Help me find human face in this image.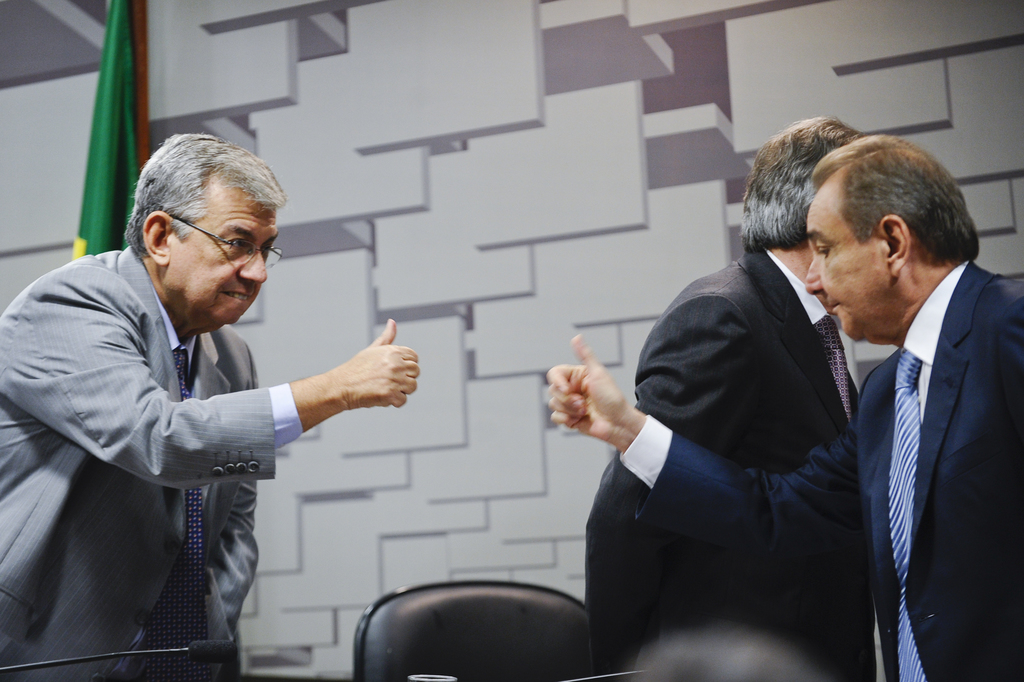
Found it: locate(171, 179, 282, 327).
